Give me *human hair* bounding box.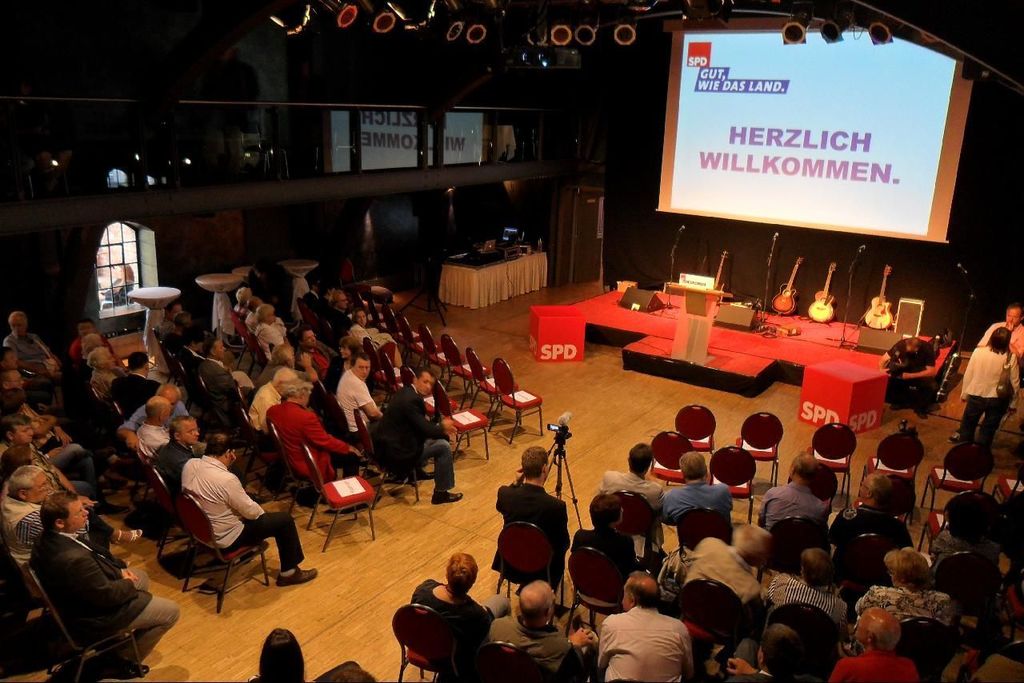
bbox=(908, 336, 922, 349).
